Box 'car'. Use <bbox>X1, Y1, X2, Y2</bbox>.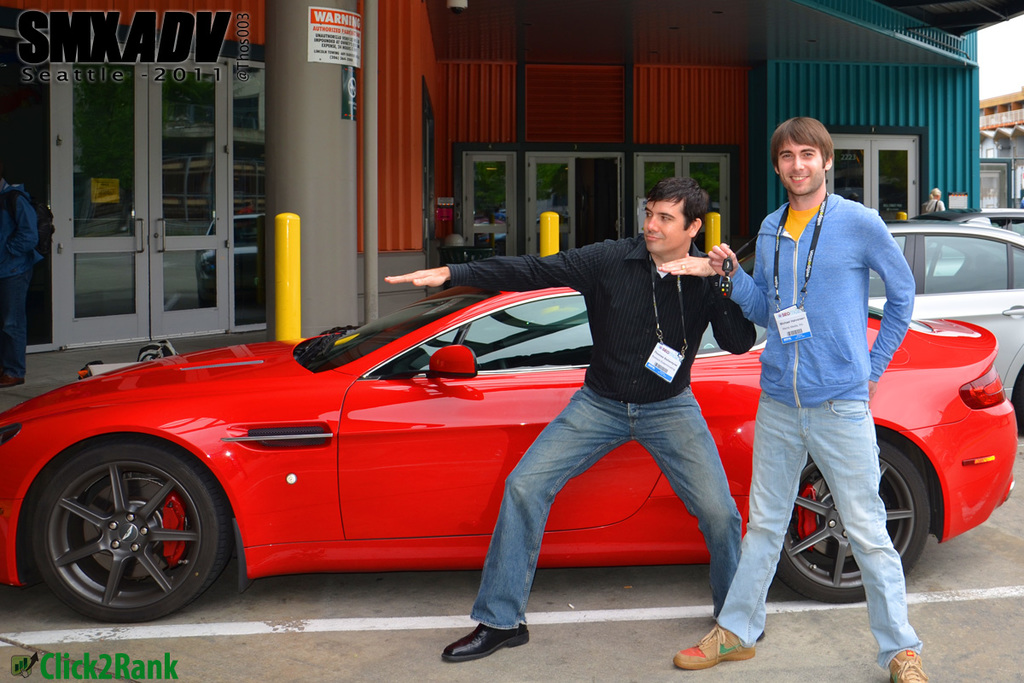
<bbox>724, 219, 1023, 444</bbox>.
